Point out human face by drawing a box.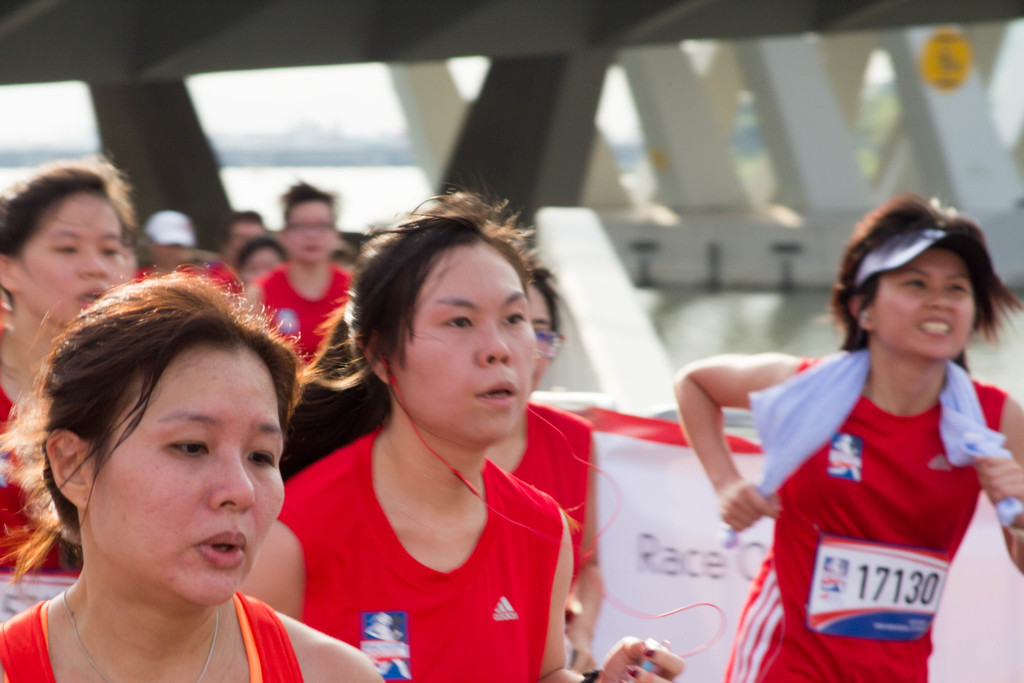
{"left": 289, "top": 200, "right": 339, "bottom": 263}.
